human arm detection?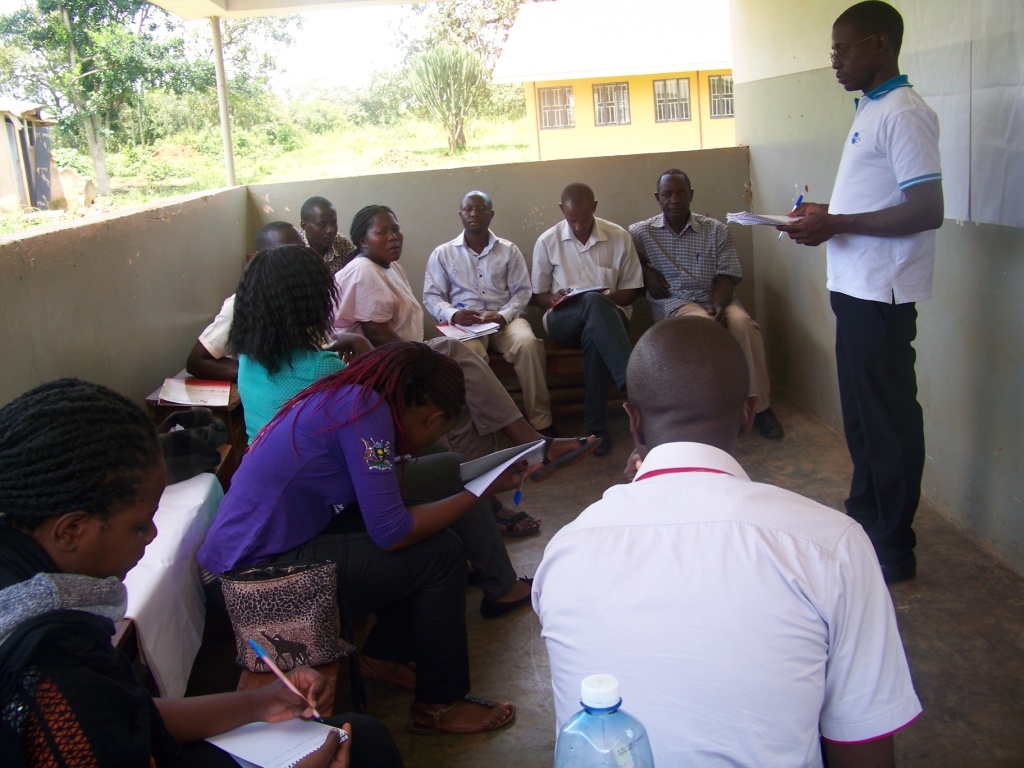
region(639, 225, 680, 313)
